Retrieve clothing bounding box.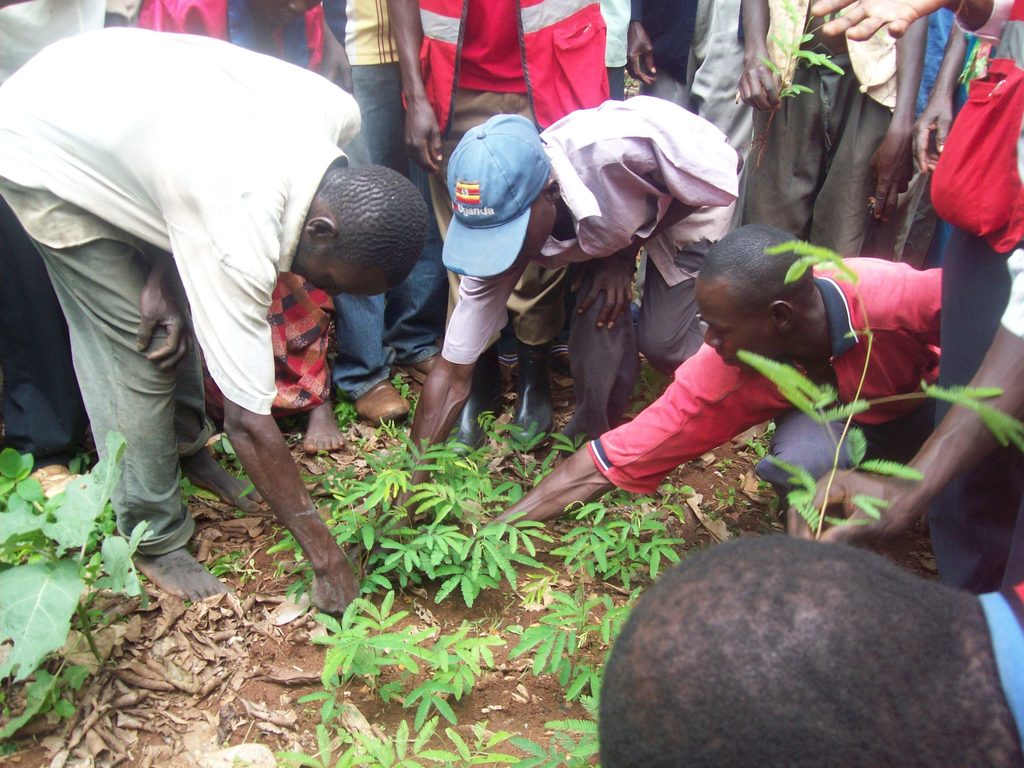
Bounding box: bbox=(0, 0, 134, 461).
